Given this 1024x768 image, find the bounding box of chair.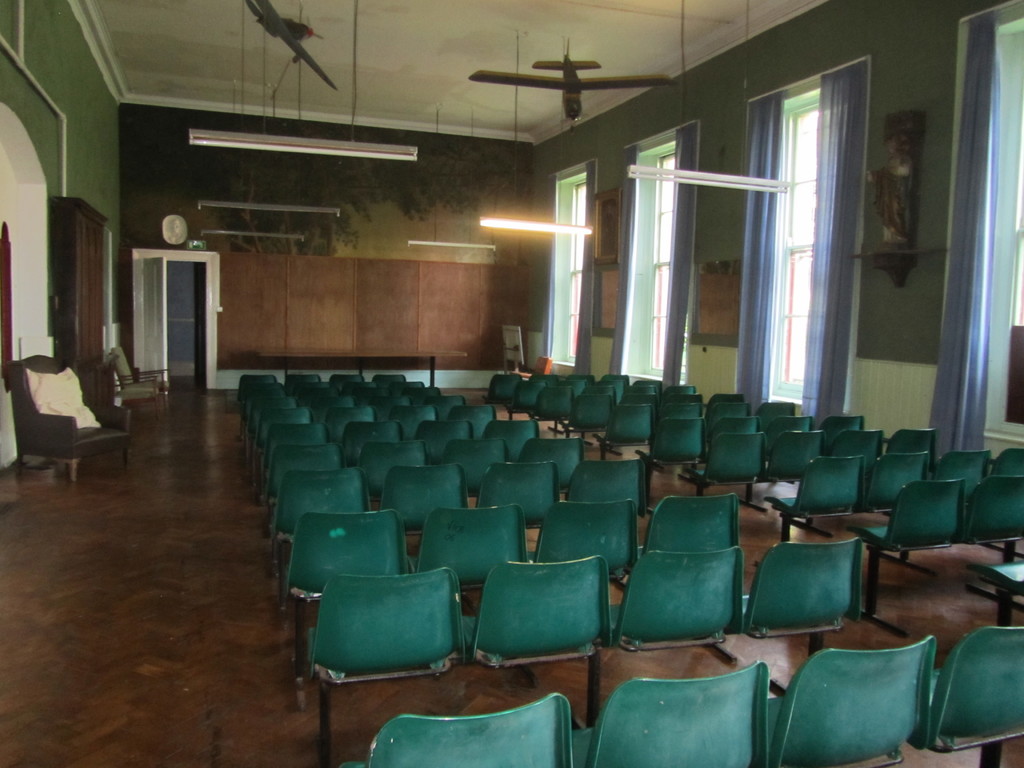
pyautogui.locateOnScreen(708, 403, 752, 415).
